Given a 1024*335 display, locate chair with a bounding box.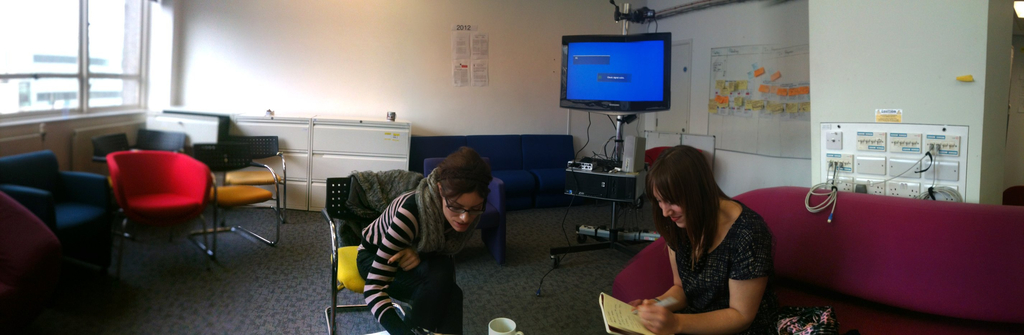
Located: bbox=(212, 131, 288, 228).
